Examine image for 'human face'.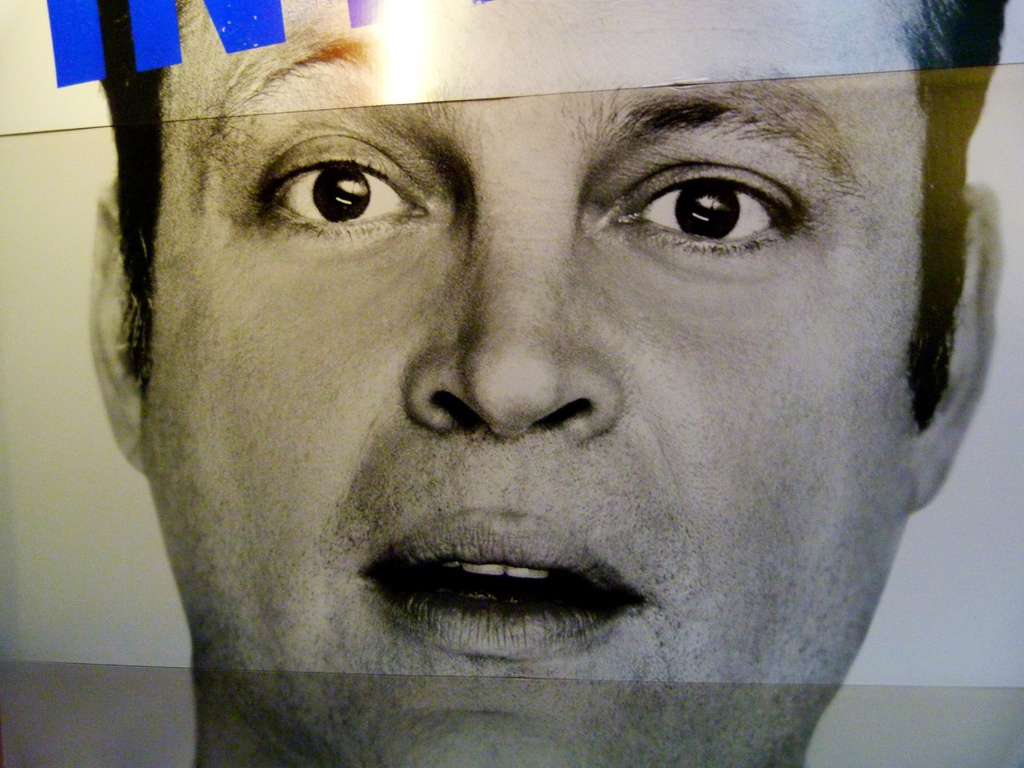
Examination result: 145, 0, 917, 767.
